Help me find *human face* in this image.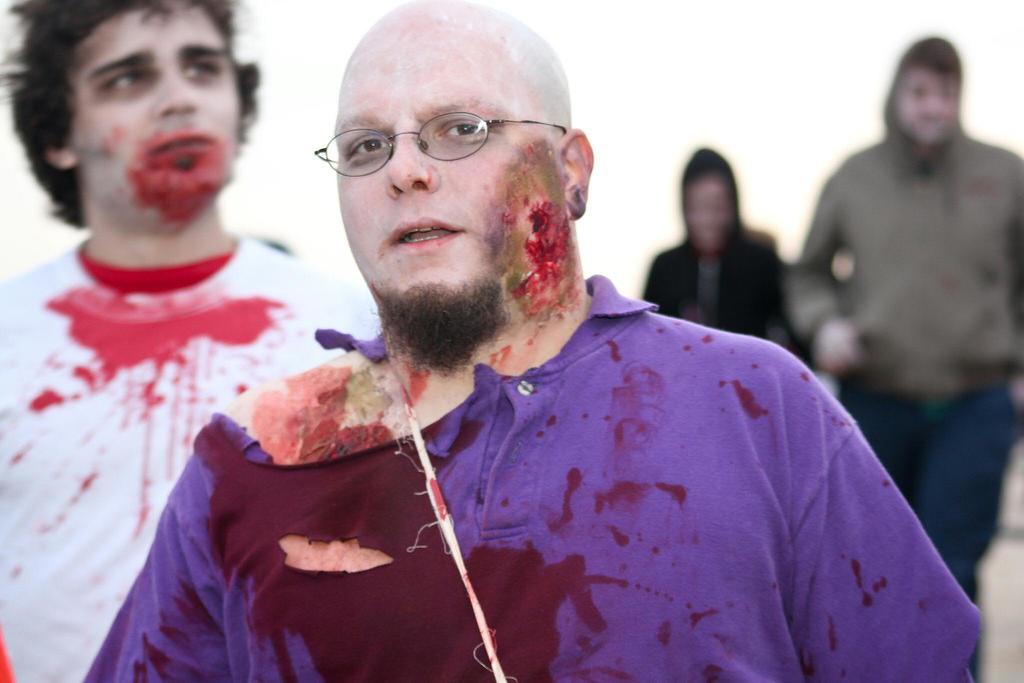
Found it: (73, 4, 244, 198).
